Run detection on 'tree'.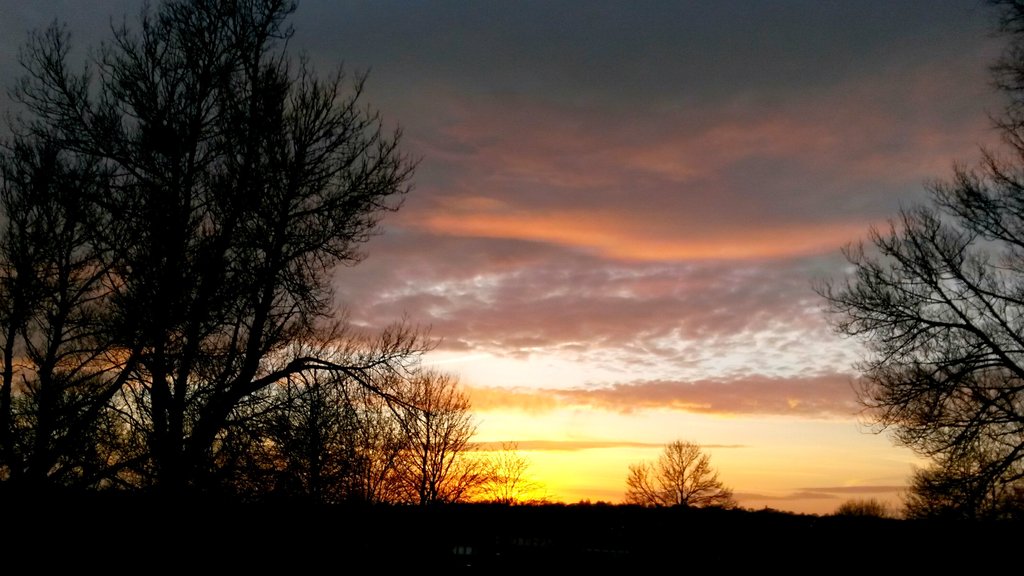
Result: pyautogui.locateOnScreen(614, 431, 742, 529).
